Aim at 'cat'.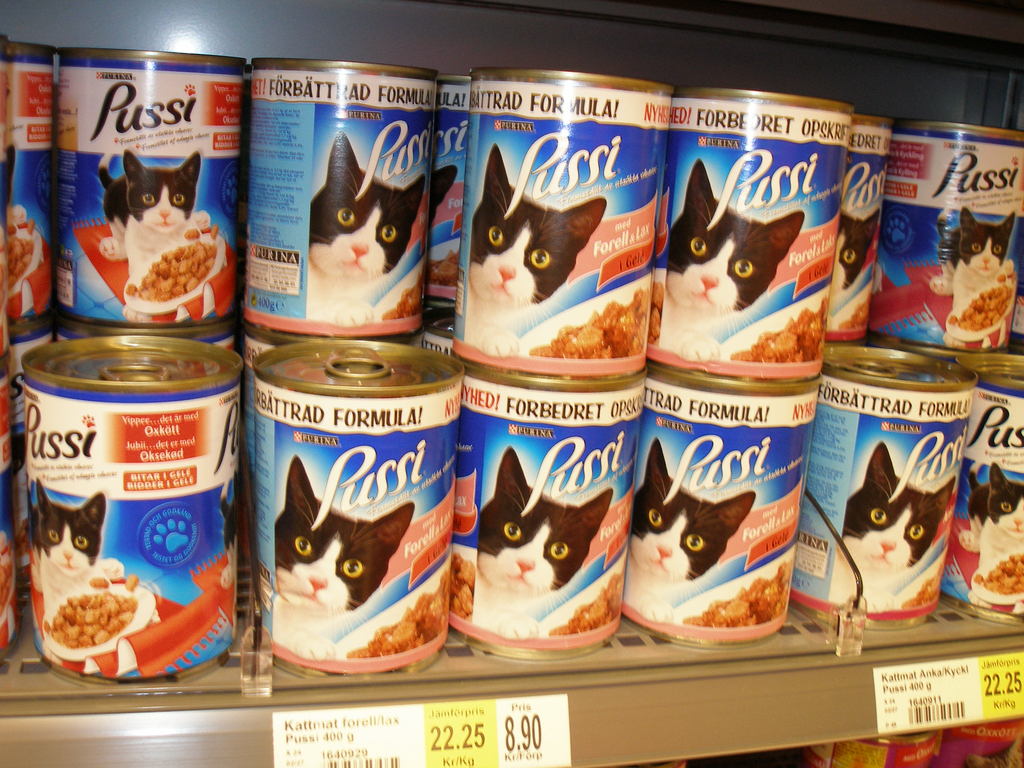
Aimed at <bbox>472, 447, 613, 643</bbox>.
